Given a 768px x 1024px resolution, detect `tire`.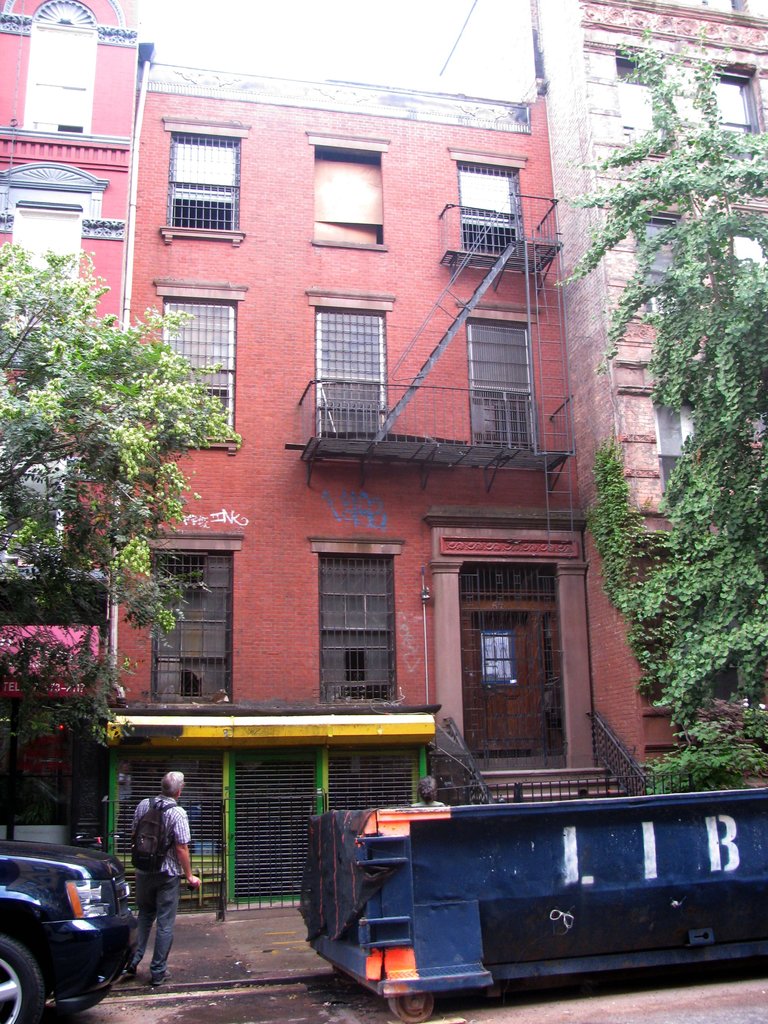
(left=390, top=990, right=433, bottom=1023).
